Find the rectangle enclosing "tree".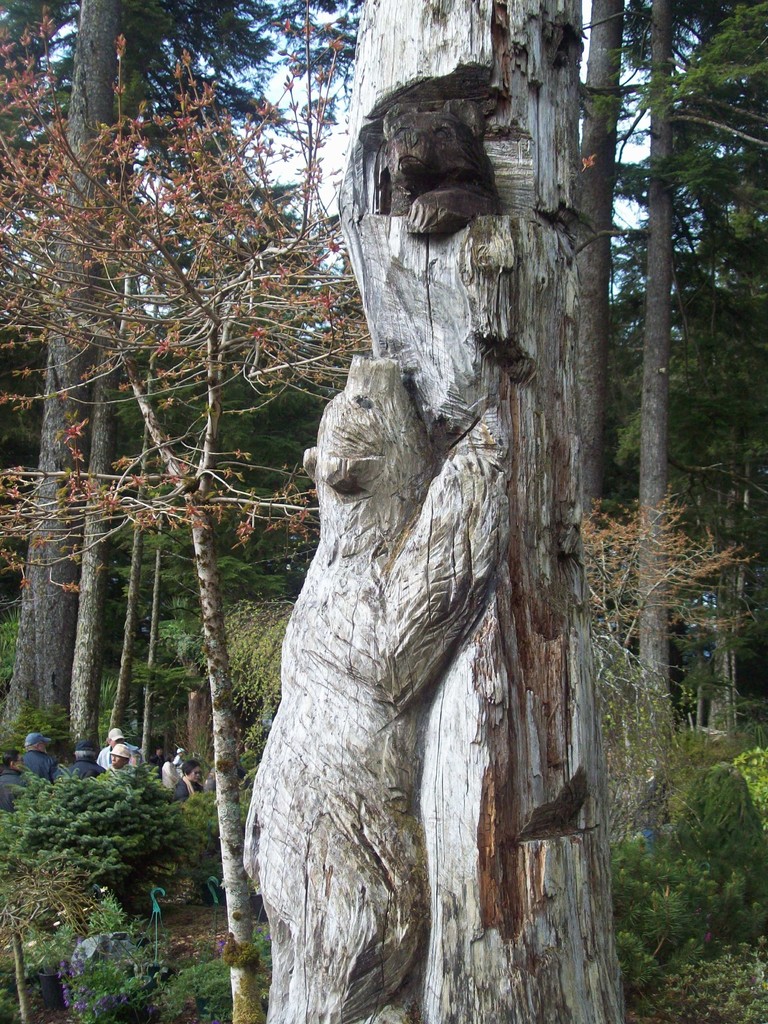
l=0, t=3, r=371, b=1023.
